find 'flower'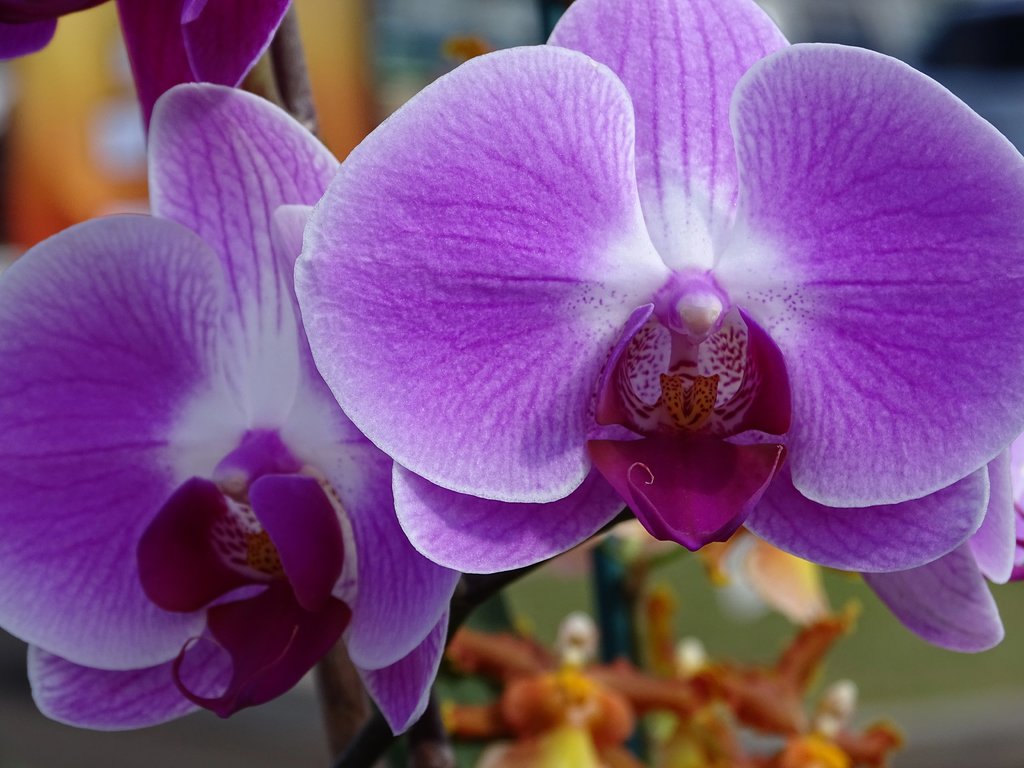
(0,80,470,737)
